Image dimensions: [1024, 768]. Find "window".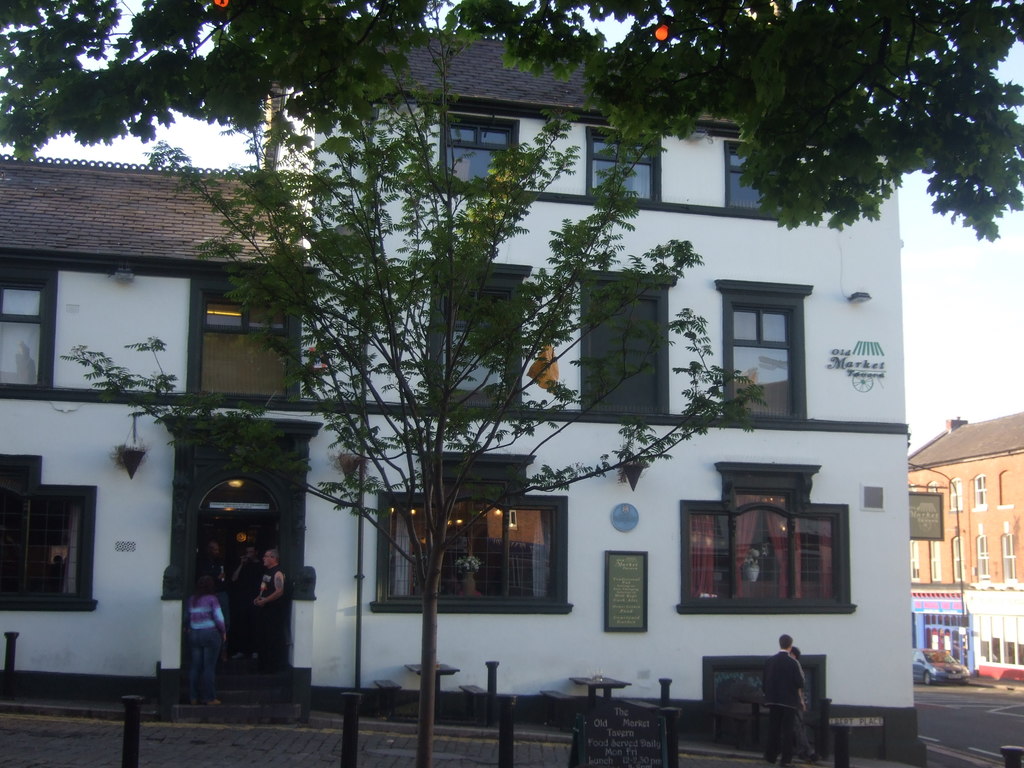
(left=424, top=265, right=521, bottom=420).
